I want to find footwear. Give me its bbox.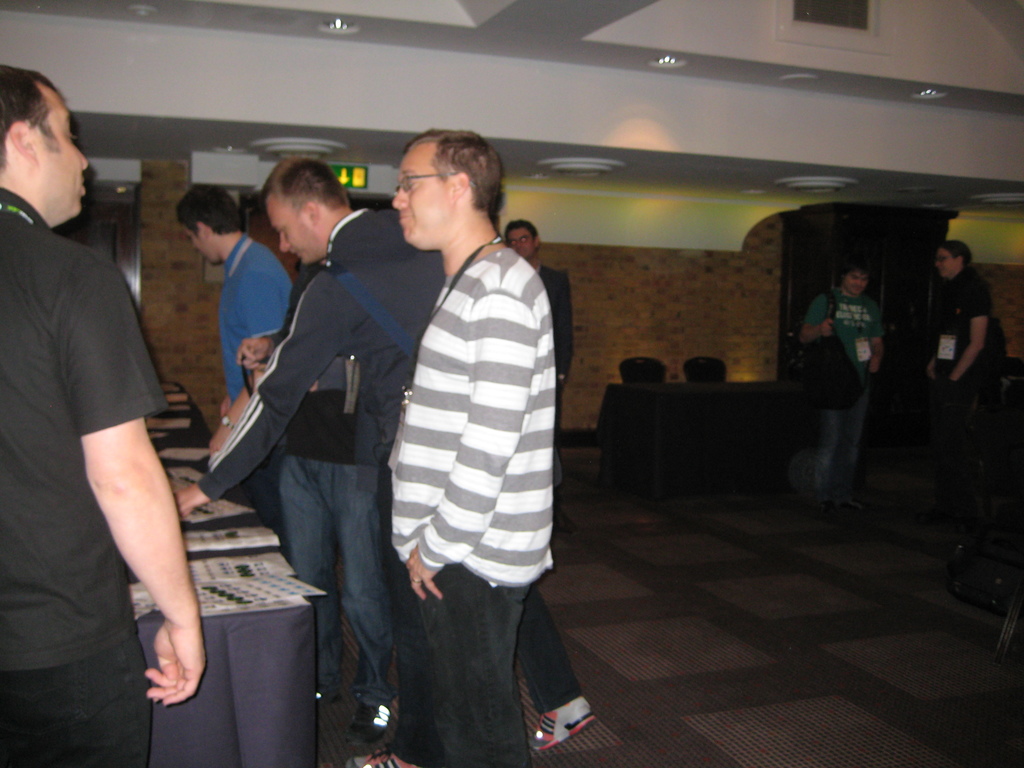
<box>348,701,393,750</box>.
